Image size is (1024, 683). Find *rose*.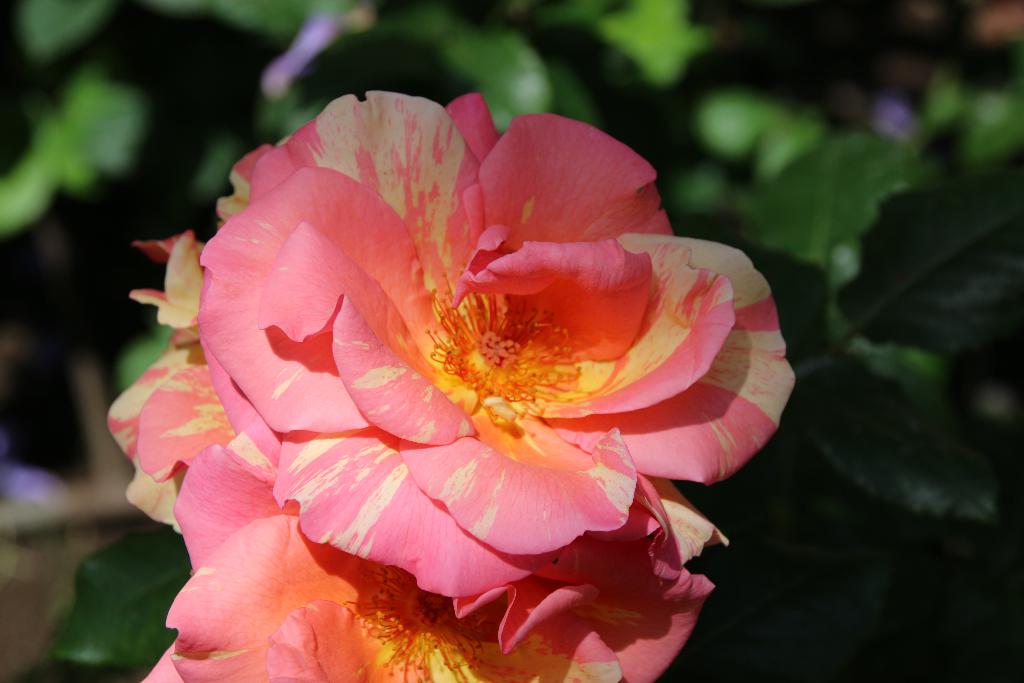
box=[136, 442, 715, 682].
